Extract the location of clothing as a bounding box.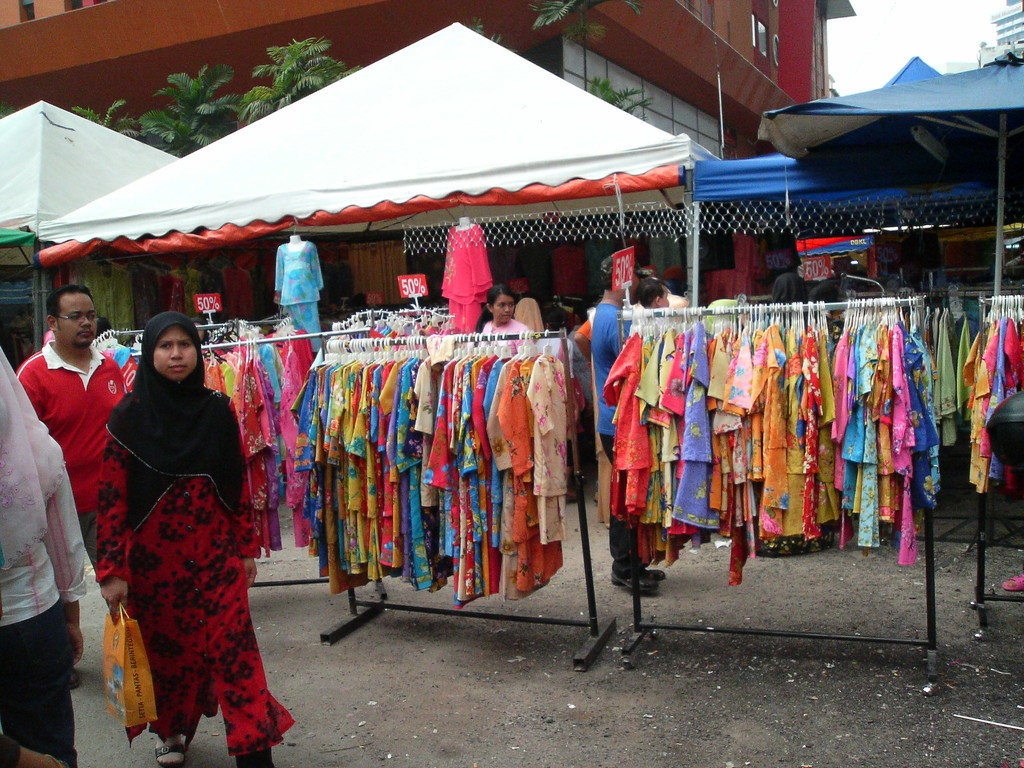
674:296:696:331.
